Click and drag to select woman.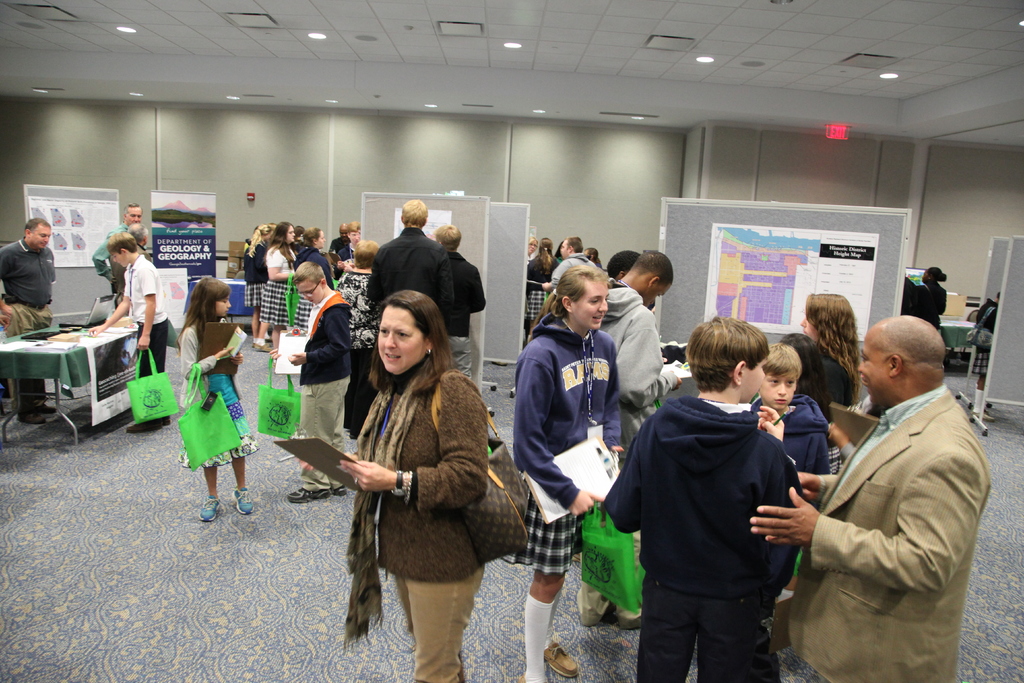
Selection: detection(799, 290, 870, 473).
